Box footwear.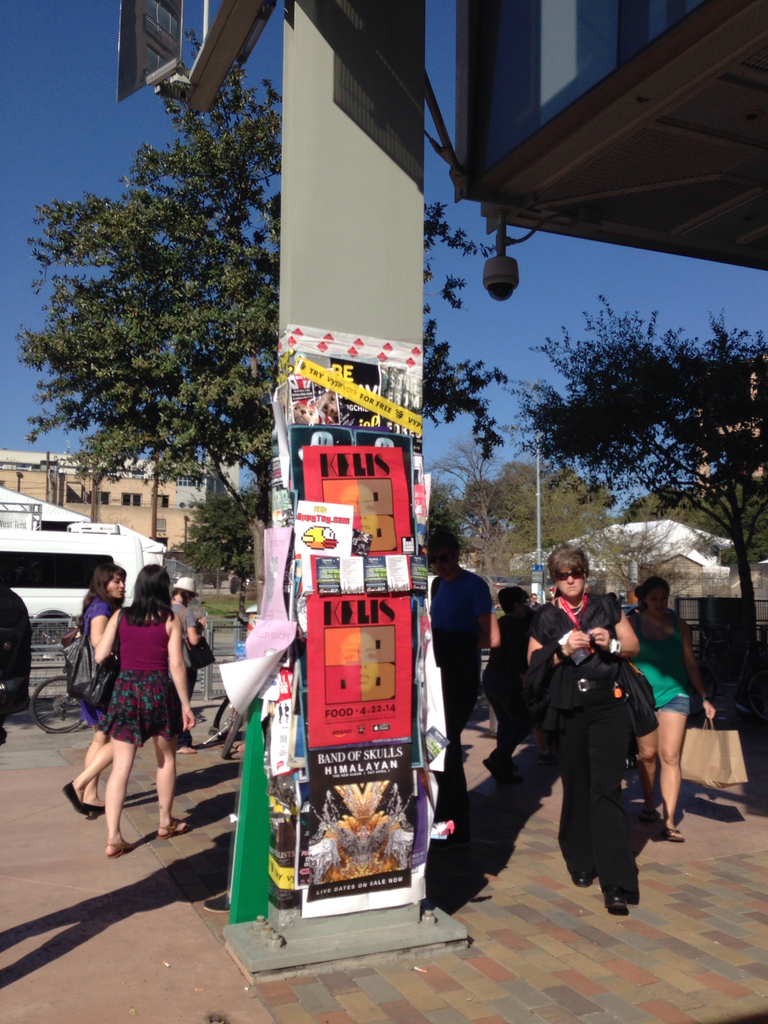
[663,817,686,847].
